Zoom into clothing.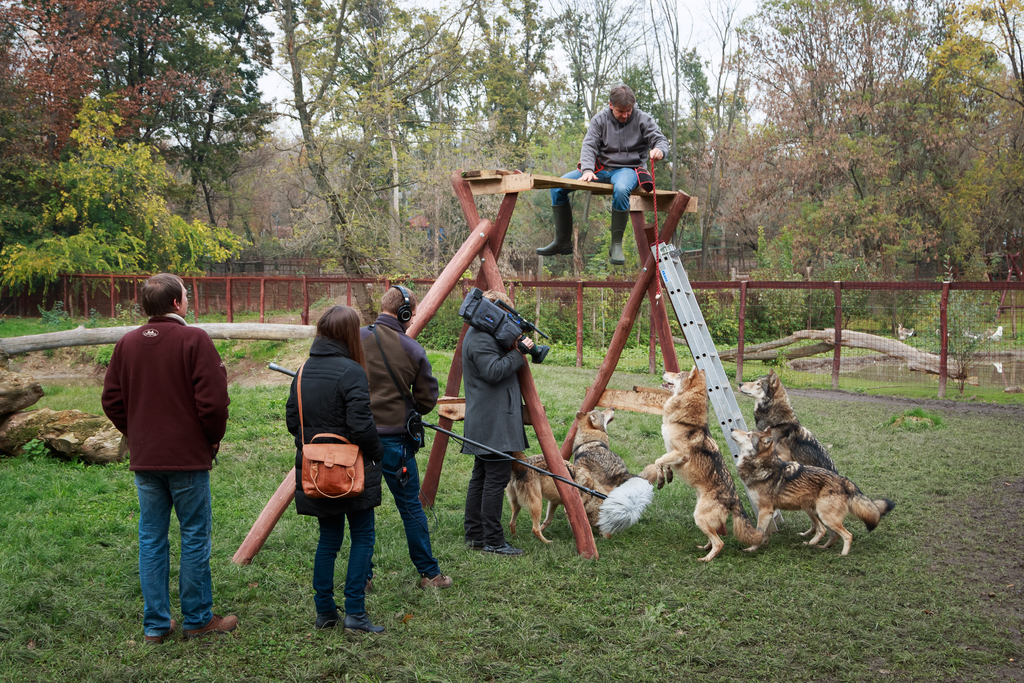
Zoom target: box=[280, 334, 376, 618].
